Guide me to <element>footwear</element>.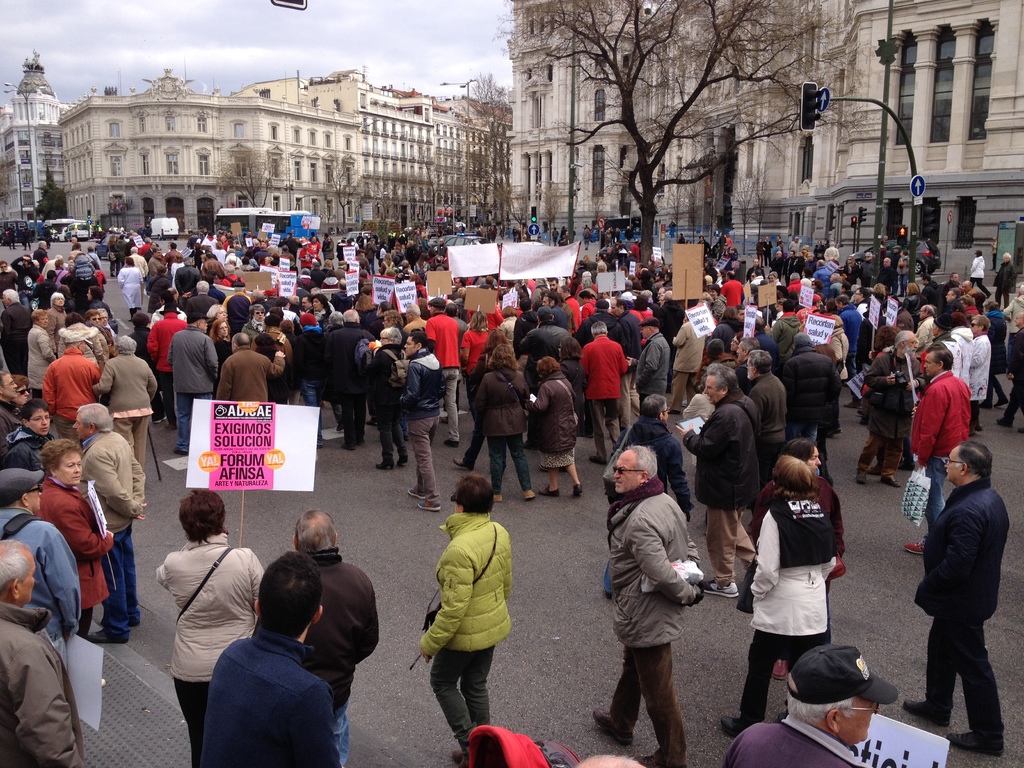
Guidance: box=[417, 492, 444, 515].
